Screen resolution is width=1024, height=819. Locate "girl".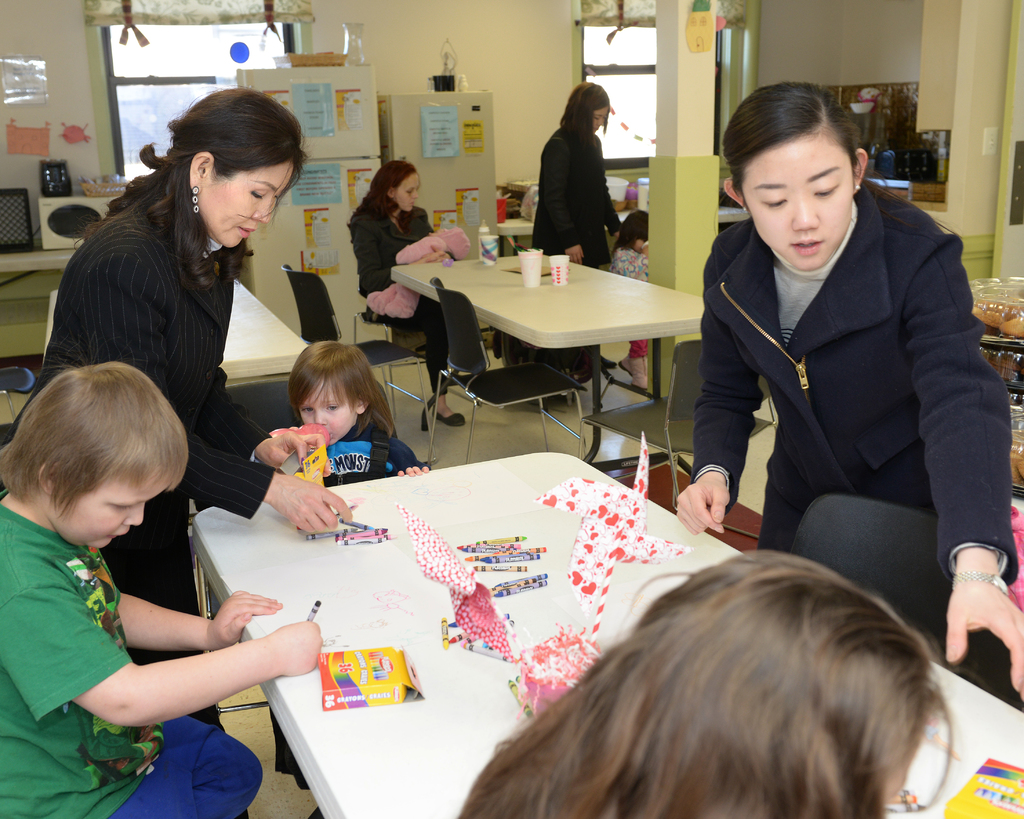
left=264, top=340, right=424, bottom=811.
